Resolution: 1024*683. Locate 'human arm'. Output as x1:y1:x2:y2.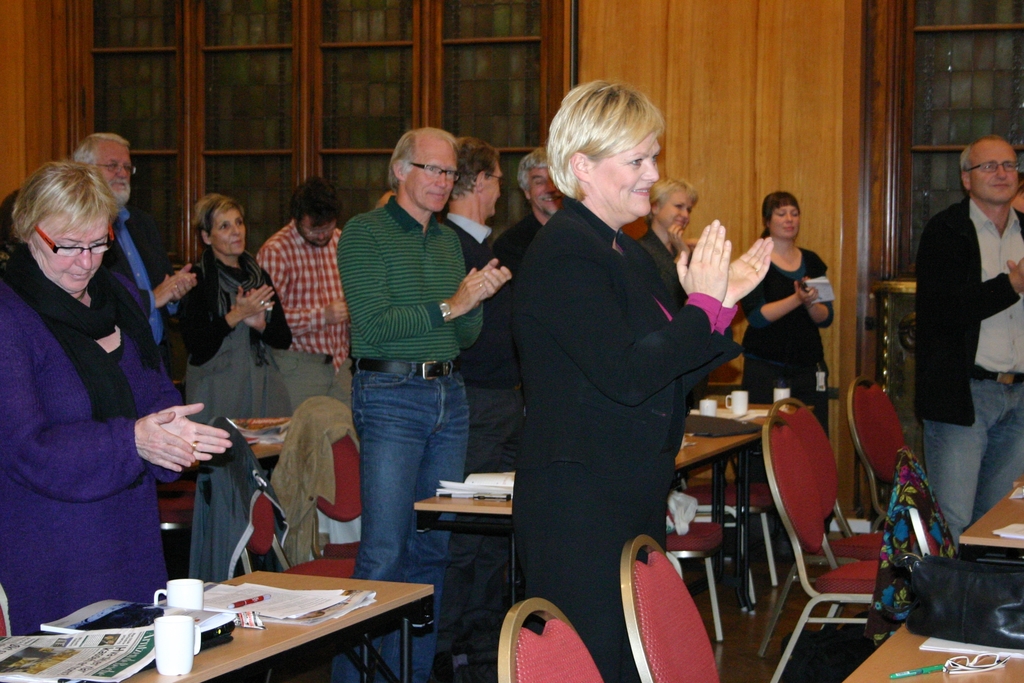
191:284:269:357.
